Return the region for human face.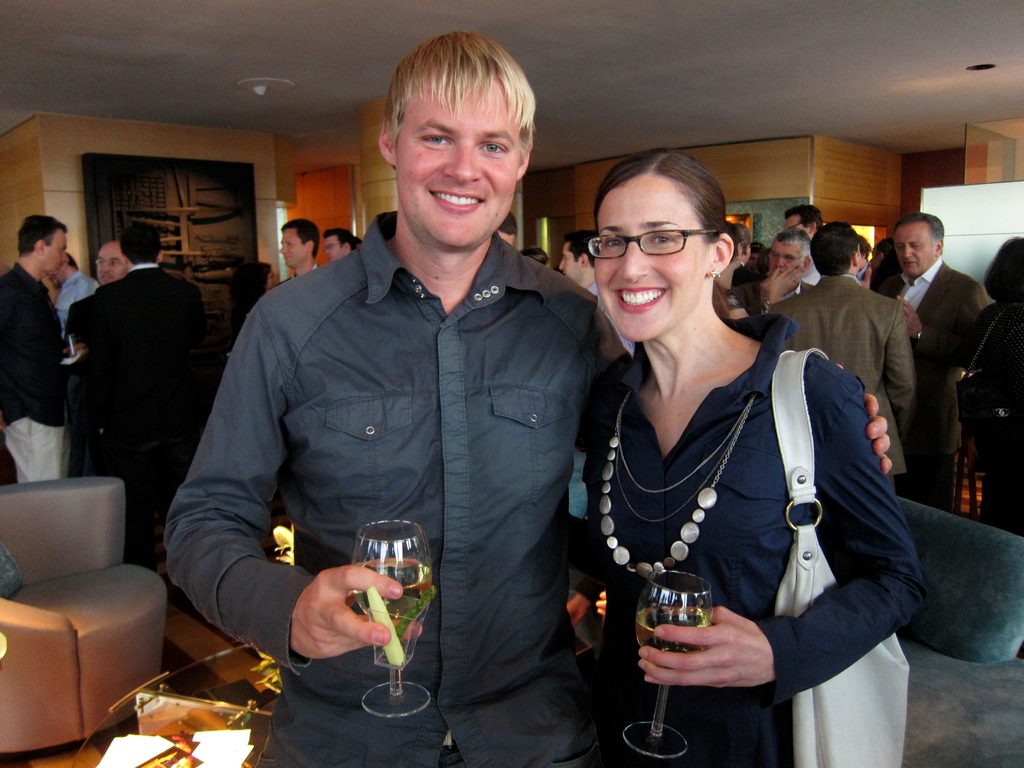
bbox=[47, 230, 71, 283].
